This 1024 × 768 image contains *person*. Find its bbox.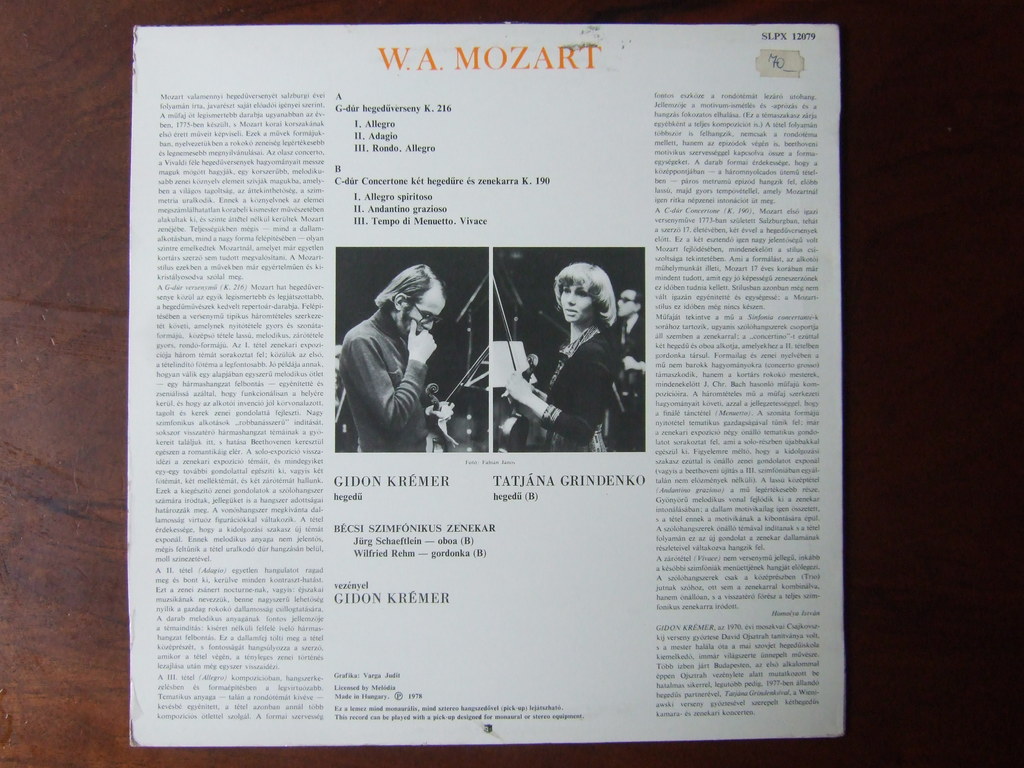
x1=509, y1=249, x2=623, y2=449.
